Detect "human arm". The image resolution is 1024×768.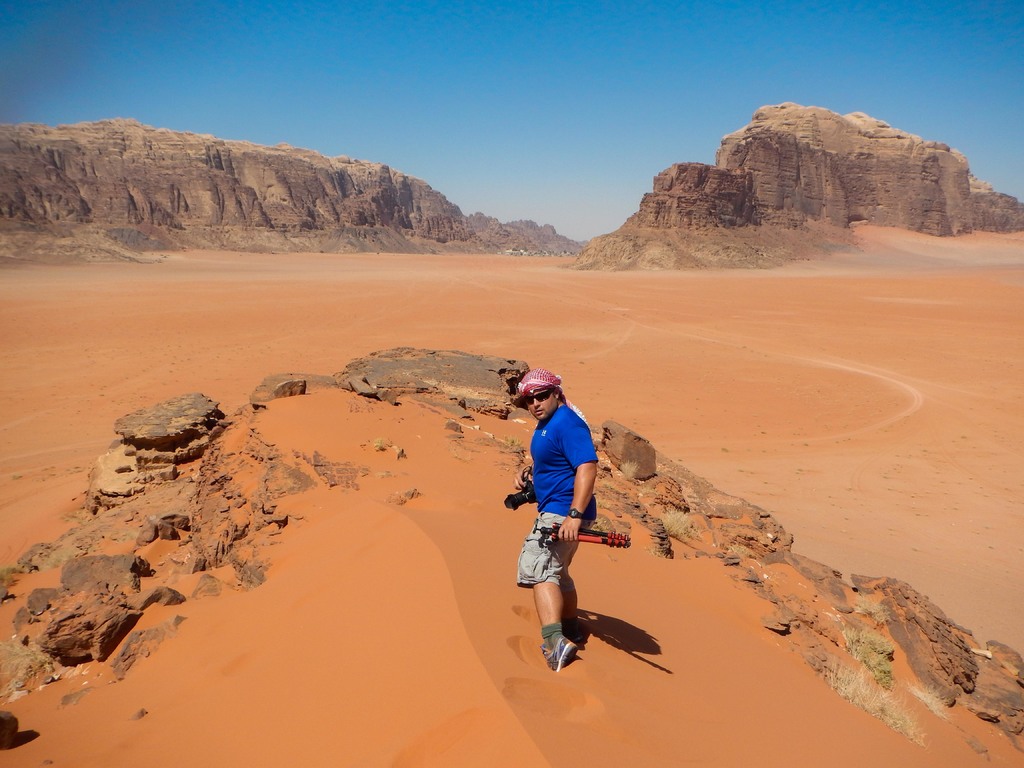
552,410,599,549.
